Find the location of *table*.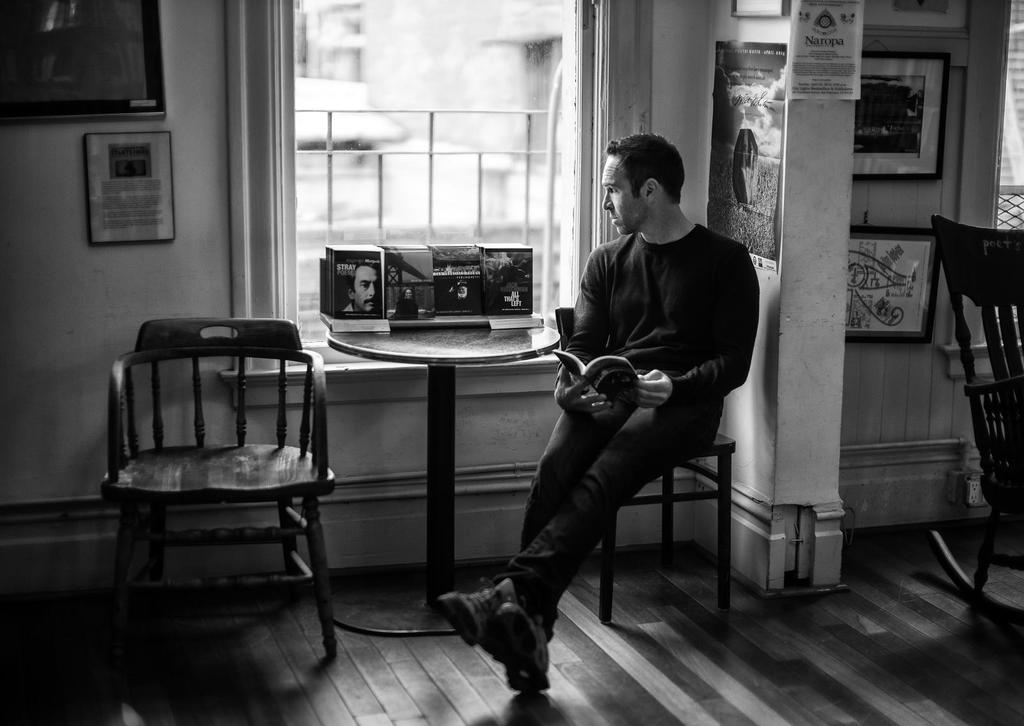
Location: [left=324, top=326, right=557, bottom=630].
